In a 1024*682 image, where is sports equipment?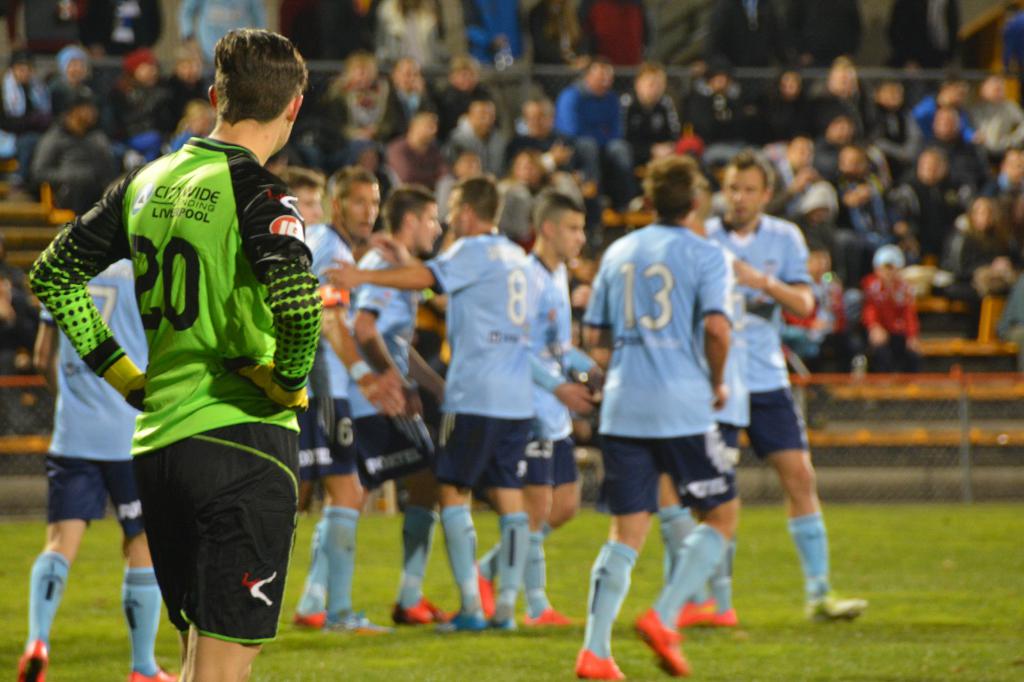
Rect(635, 608, 687, 681).
